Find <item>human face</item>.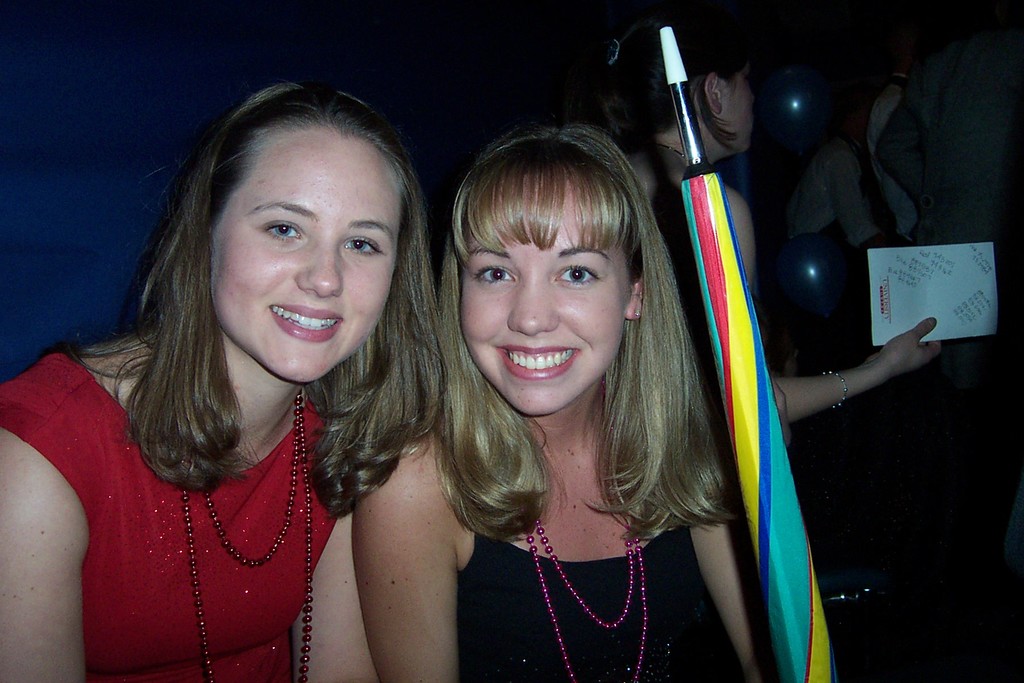
left=724, top=59, right=755, bottom=151.
